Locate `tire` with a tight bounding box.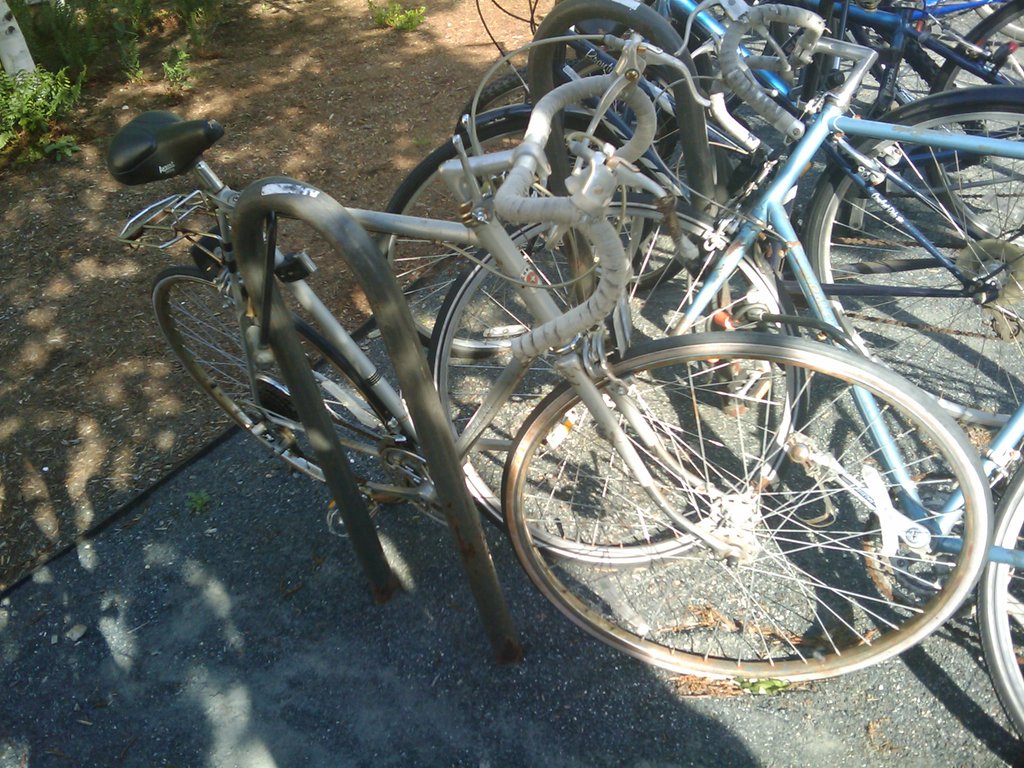
locate(976, 459, 1023, 740).
